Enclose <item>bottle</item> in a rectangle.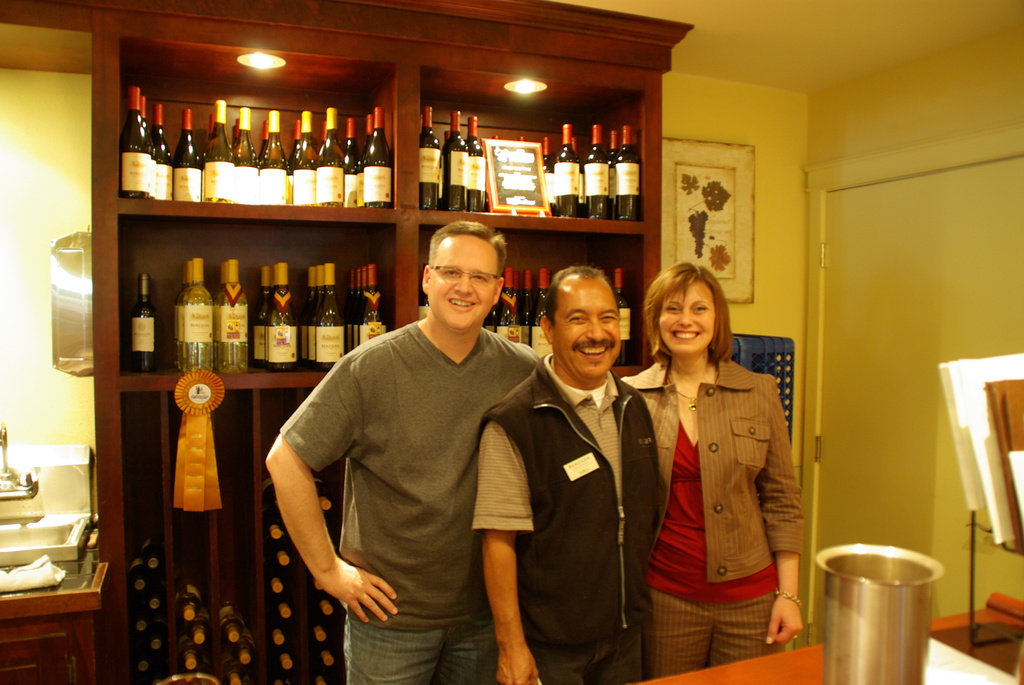
x1=220, y1=664, x2=243, y2=684.
